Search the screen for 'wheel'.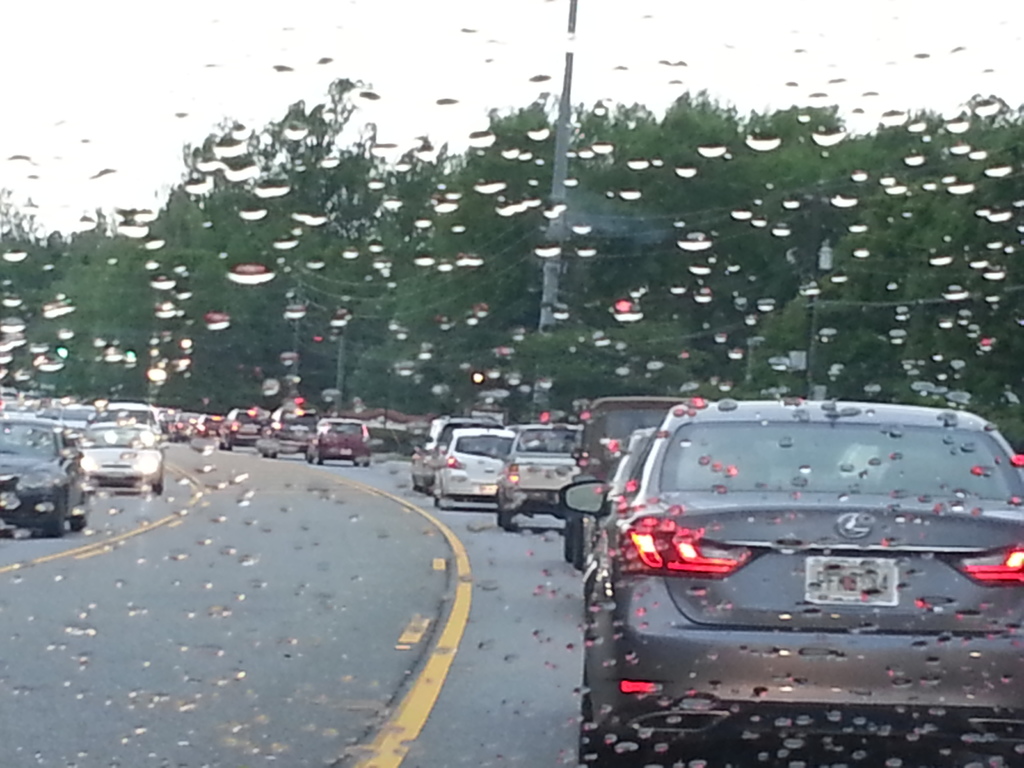
Found at Rect(584, 675, 651, 767).
